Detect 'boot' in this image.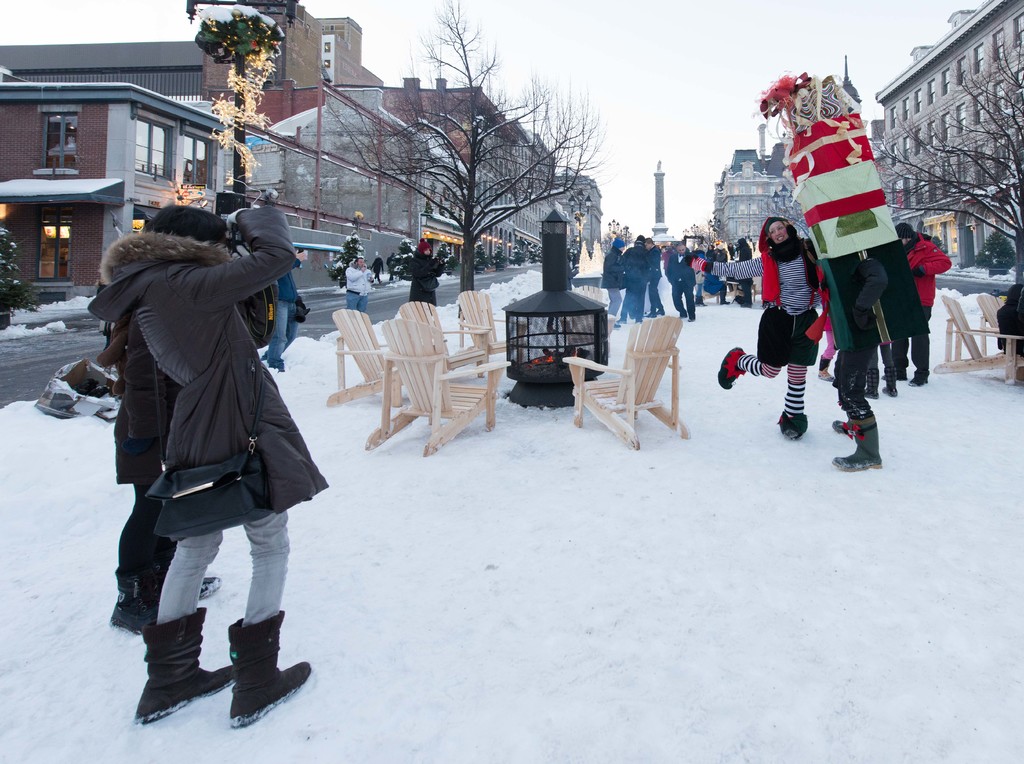
Detection: bbox=(781, 386, 806, 433).
